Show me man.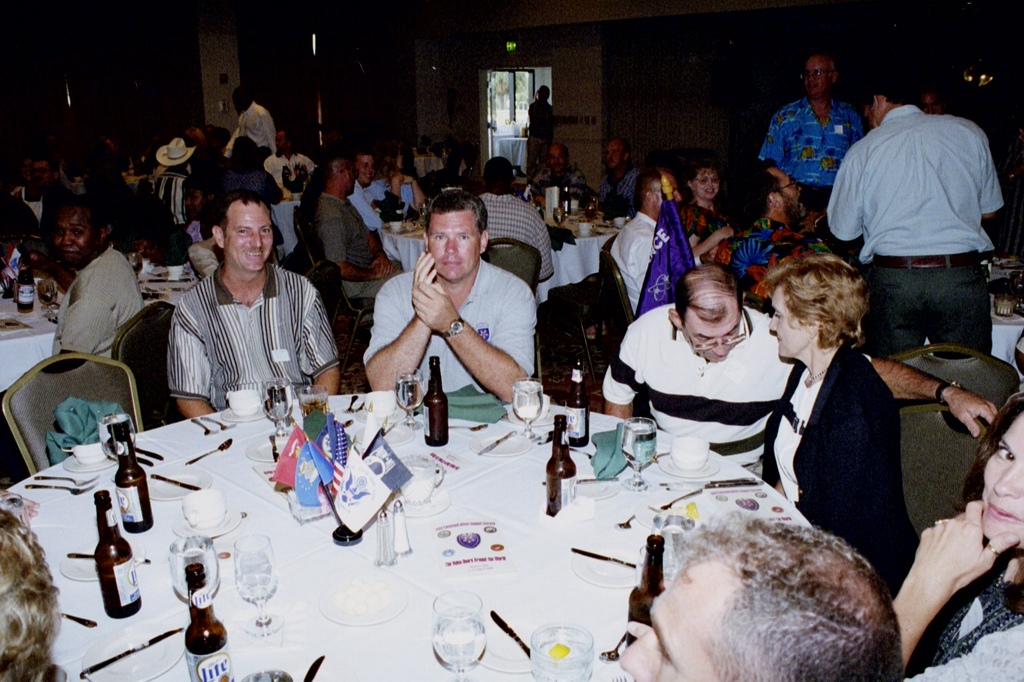
man is here: [831, 68, 1014, 437].
